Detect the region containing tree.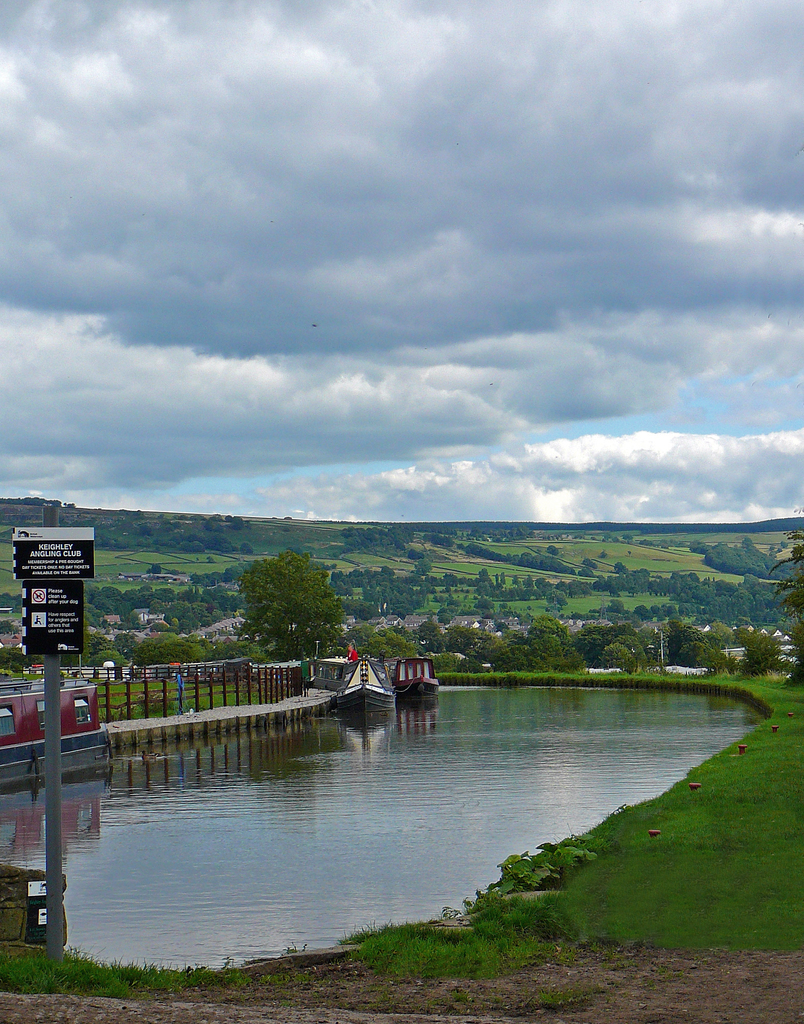
(704, 540, 793, 573).
